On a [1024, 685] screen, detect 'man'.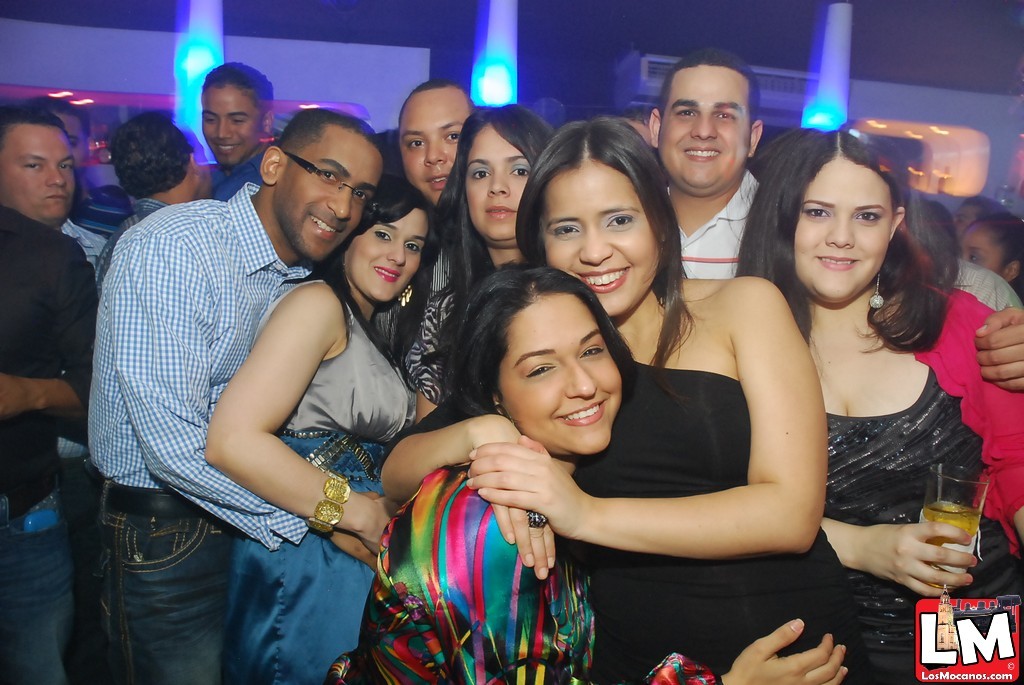
x1=660 y1=52 x2=768 y2=281.
